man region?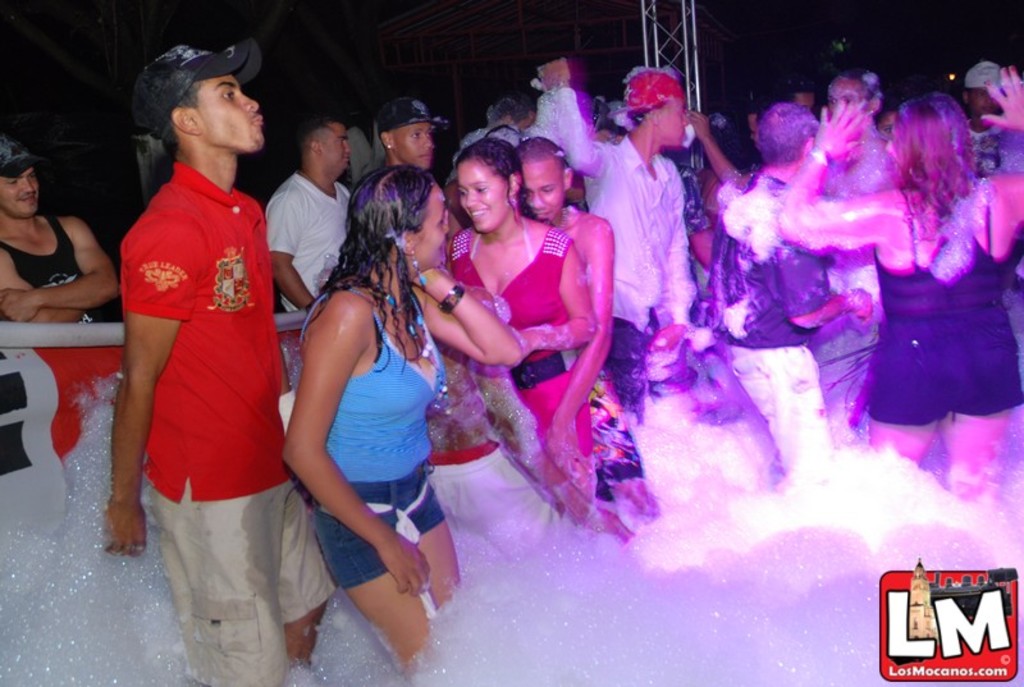
box(0, 123, 119, 322)
